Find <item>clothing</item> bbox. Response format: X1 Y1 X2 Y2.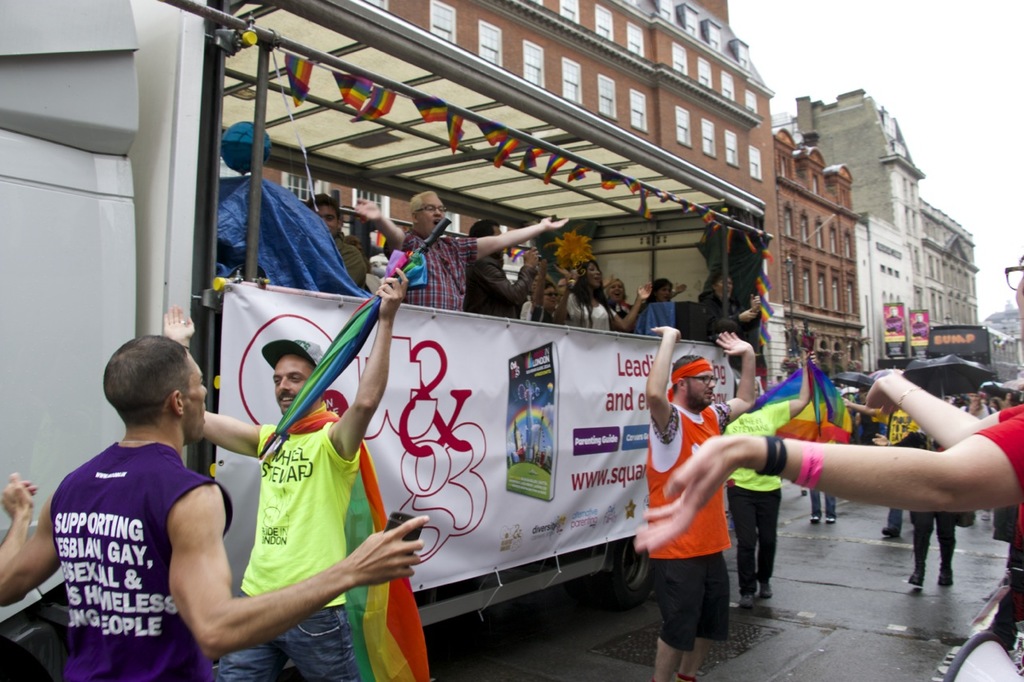
970 405 1023 568.
